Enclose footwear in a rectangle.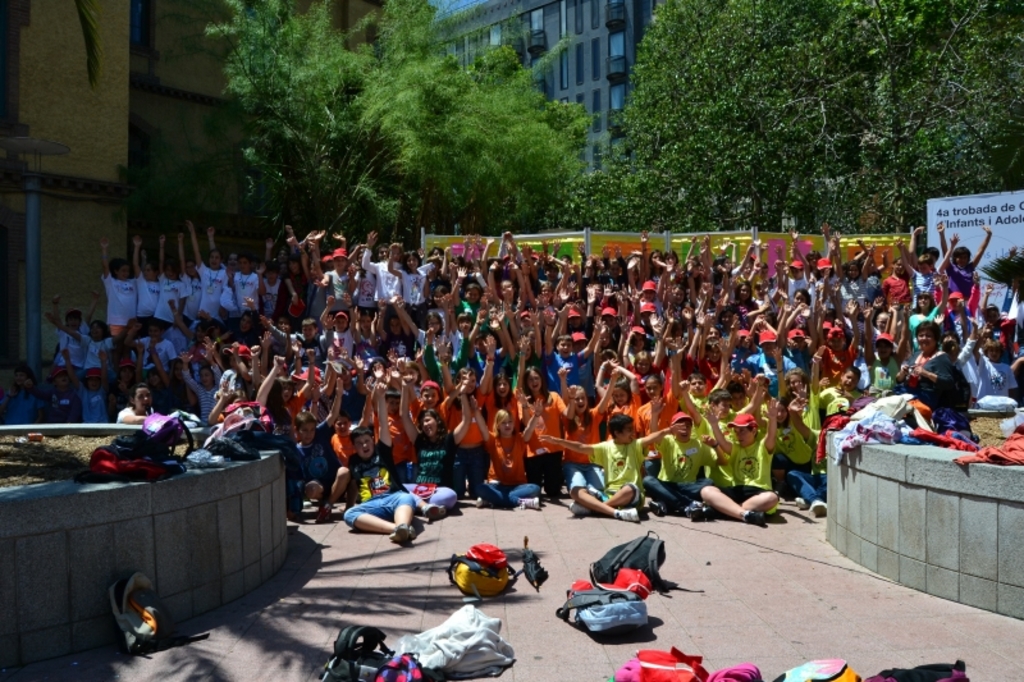
rect(315, 507, 332, 526).
